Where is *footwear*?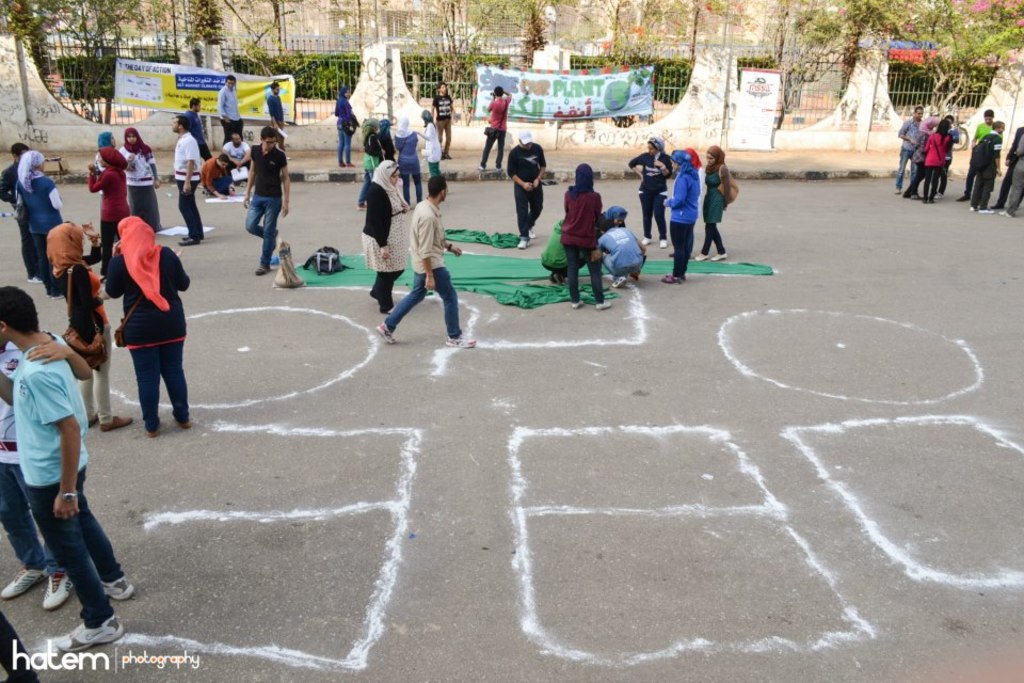
pyautogui.locateOnScreen(99, 414, 138, 429).
